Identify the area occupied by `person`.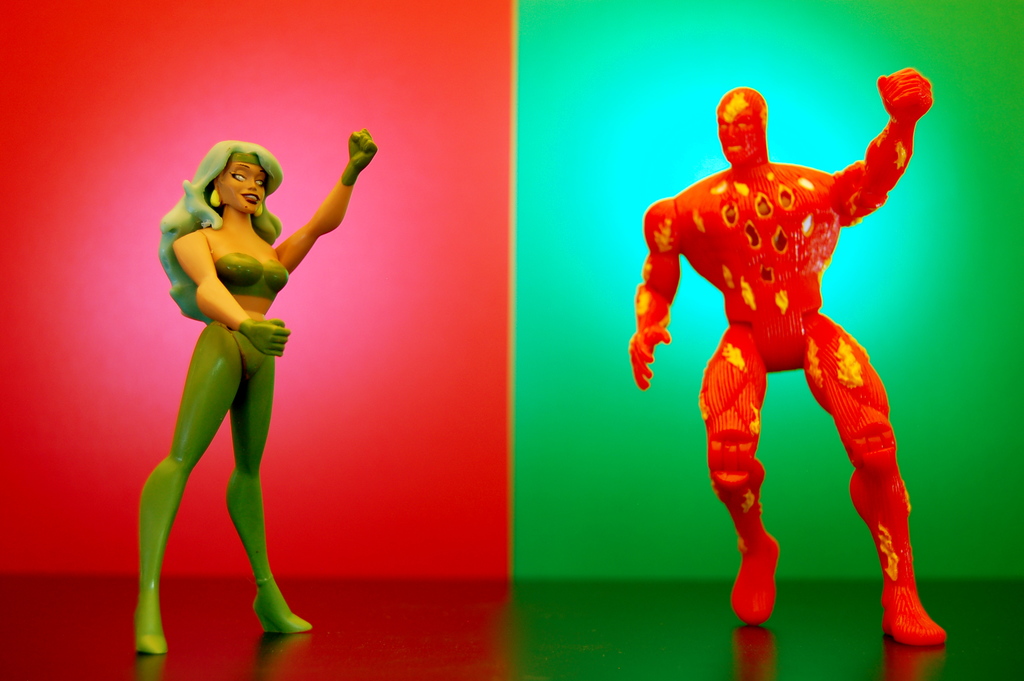
Area: 627:65:947:646.
